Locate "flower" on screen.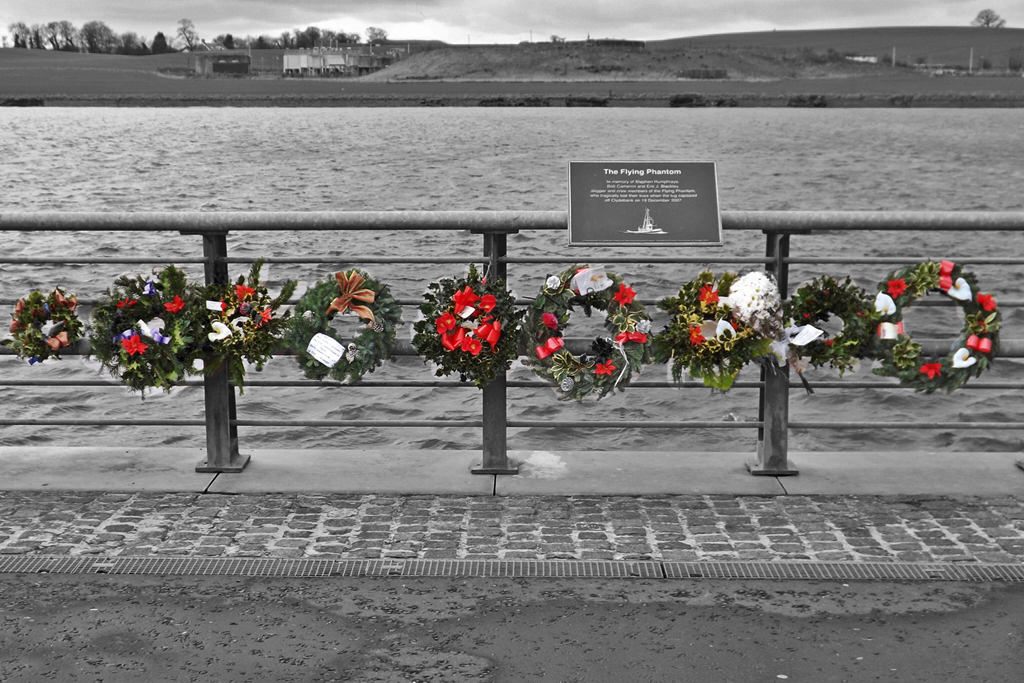
On screen at Rect(434, 310, 460, 336).
